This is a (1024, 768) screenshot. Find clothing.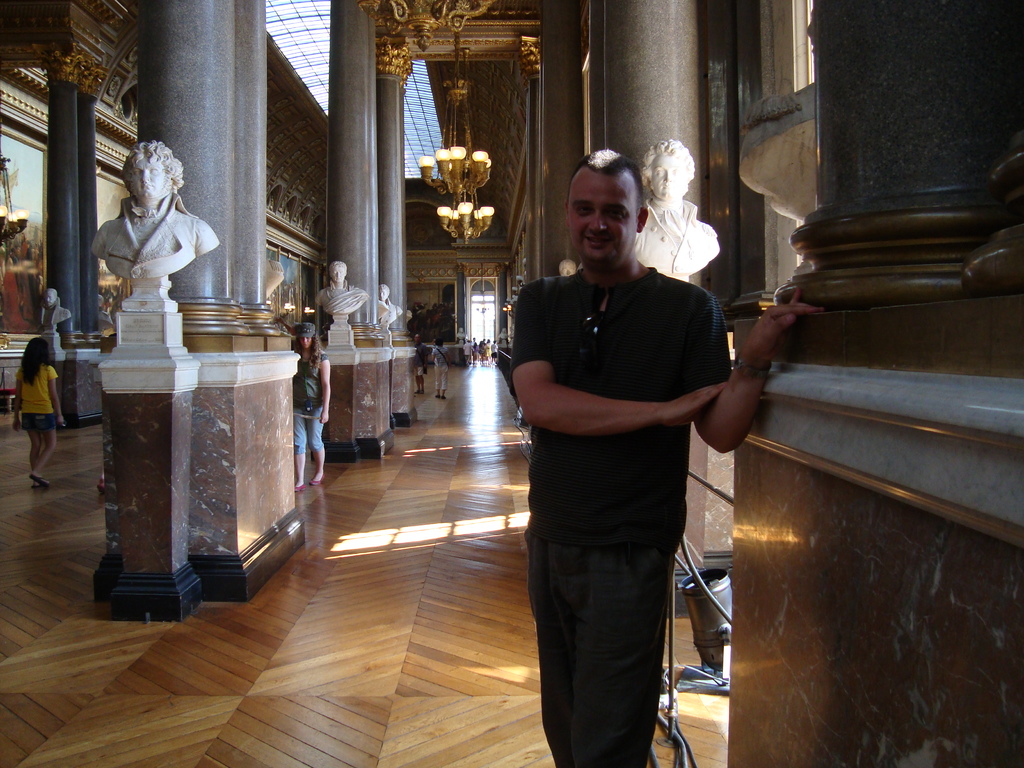
Bounding box: box=[415, 342, 430, 379].
